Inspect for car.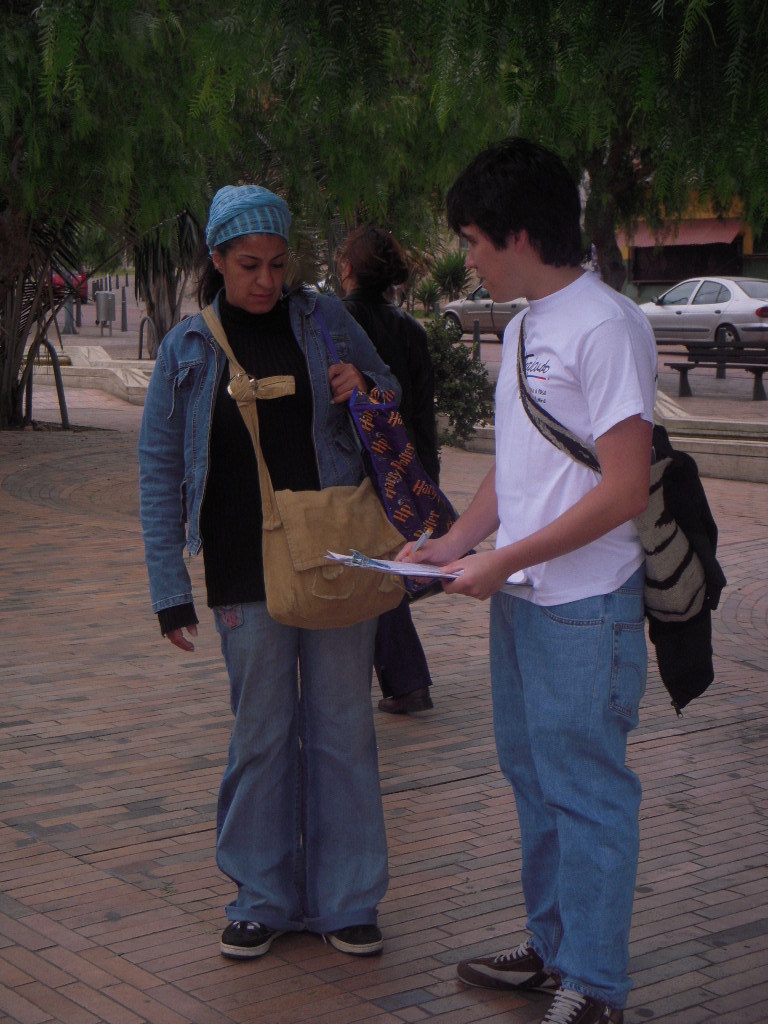
Inspection: (442, 284, 532, 343).
